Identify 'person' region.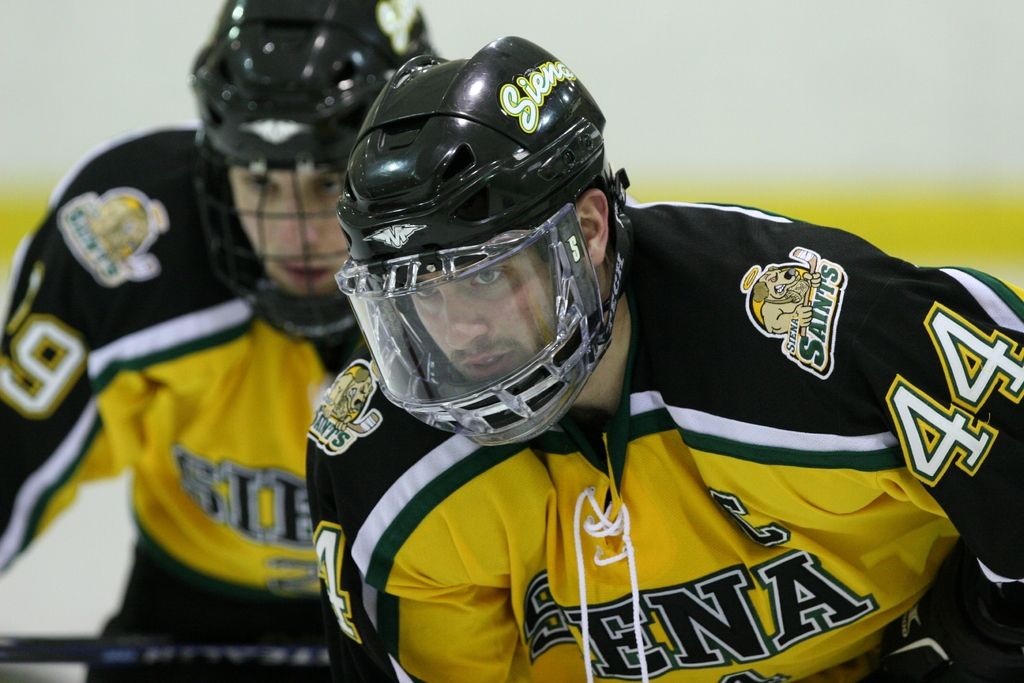
Region: (left=0, top=0, right=436, bottom=682).
